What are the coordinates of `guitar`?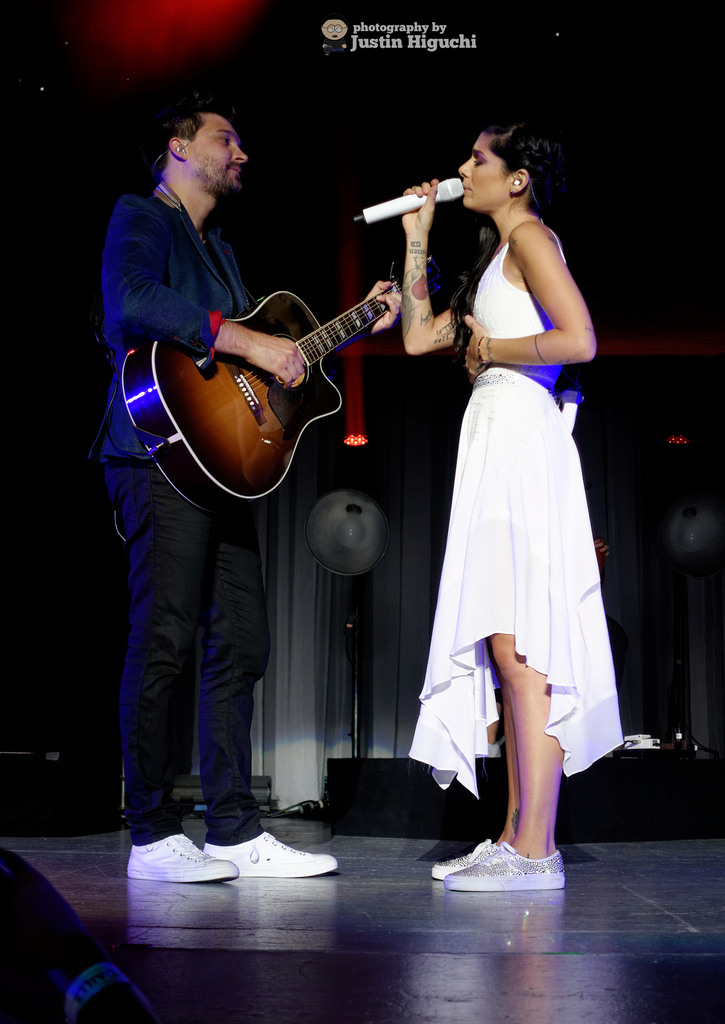
142/253/431/493.
